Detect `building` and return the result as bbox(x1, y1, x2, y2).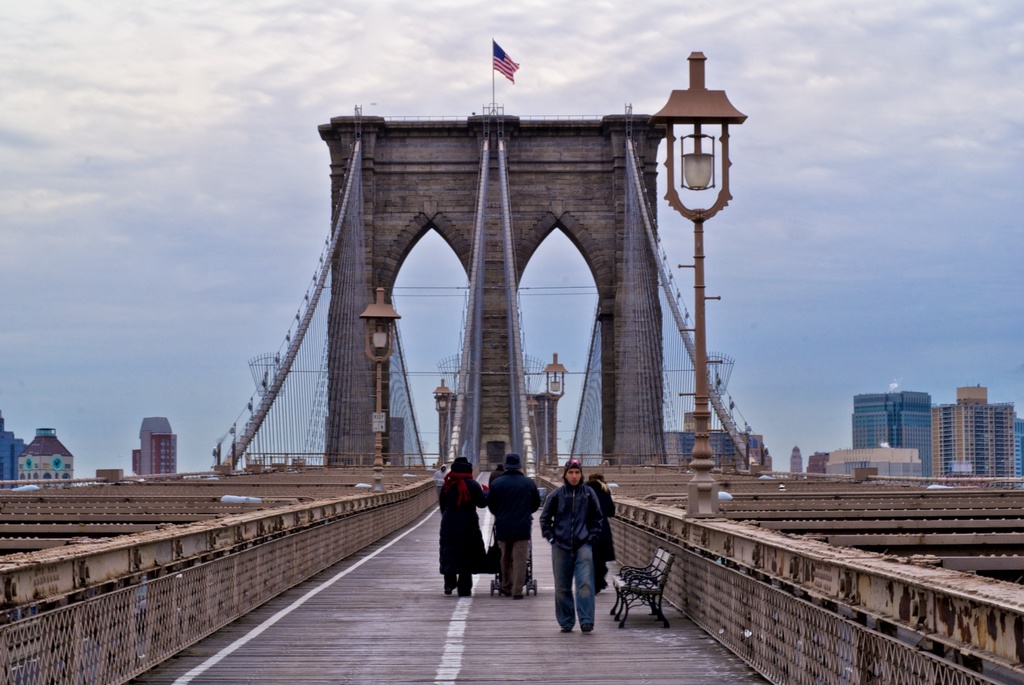
bbox(15, 426, 79, 490).
